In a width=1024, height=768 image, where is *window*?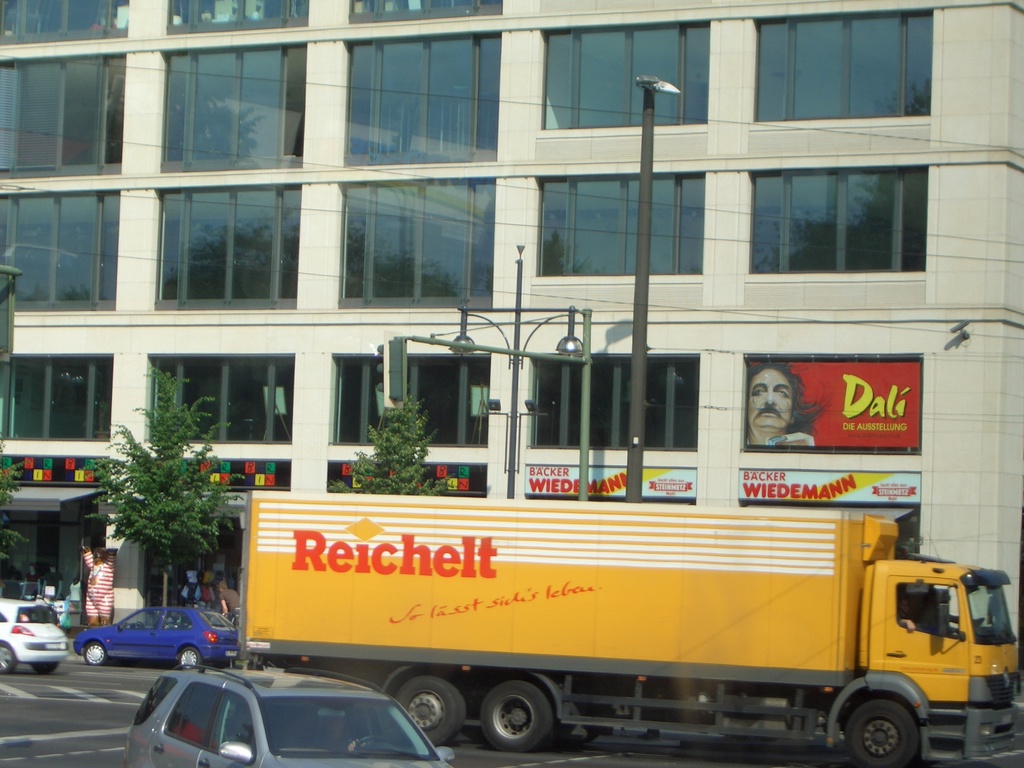
<box>0,0,126,45</box>.
